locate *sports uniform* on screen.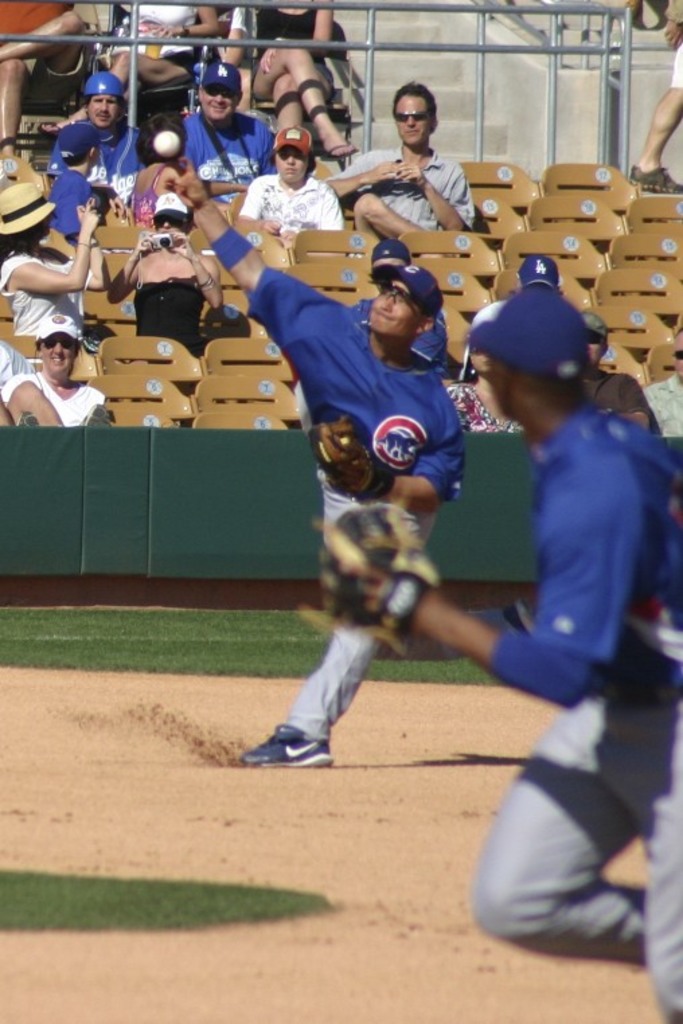
On screen at <box>1,239,90,343</box>.
